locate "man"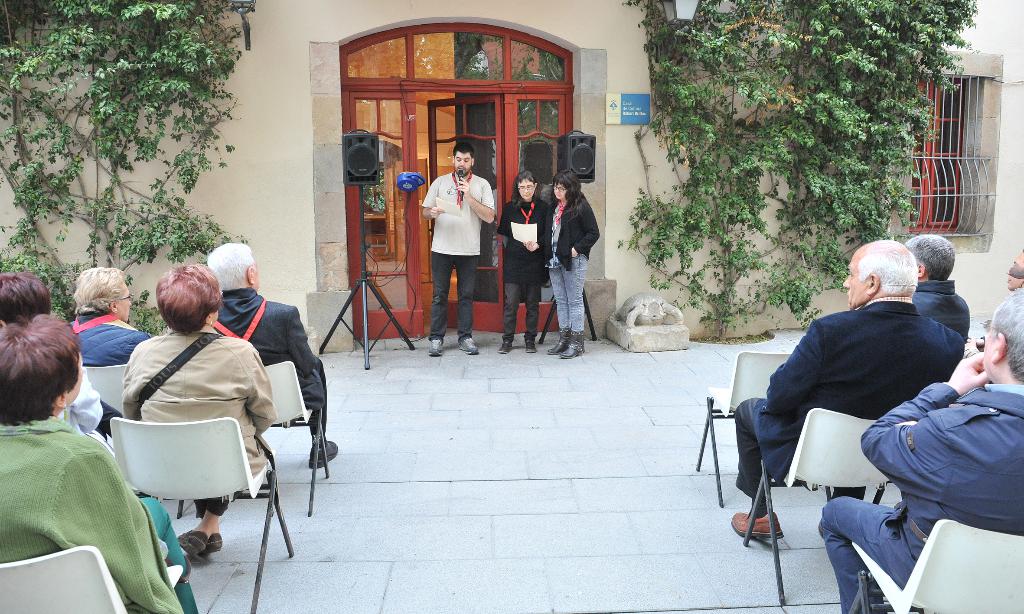
rect(1004, 250, 1023, 290)
